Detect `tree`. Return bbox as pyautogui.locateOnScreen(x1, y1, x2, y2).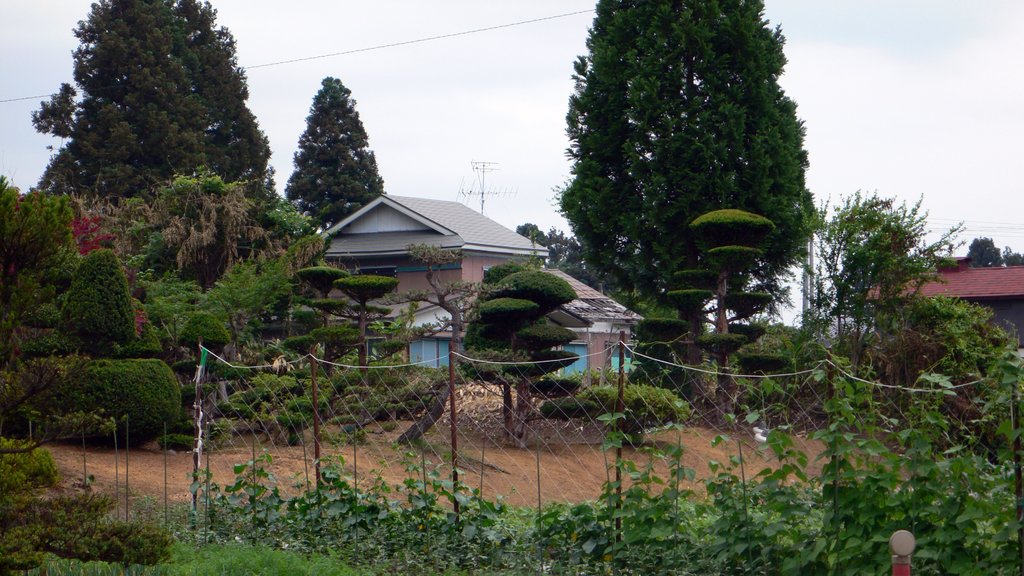
pyautogui.locateOnScreen(993, 246, 1023, 267).
